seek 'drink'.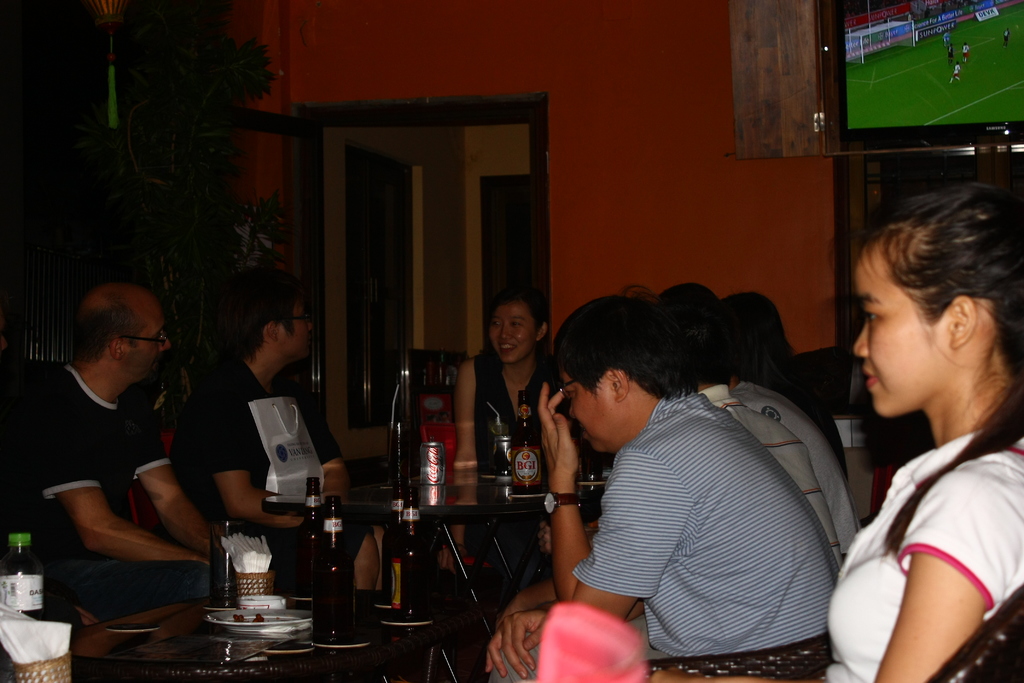
bbox=[383, 486, 406, 606].
